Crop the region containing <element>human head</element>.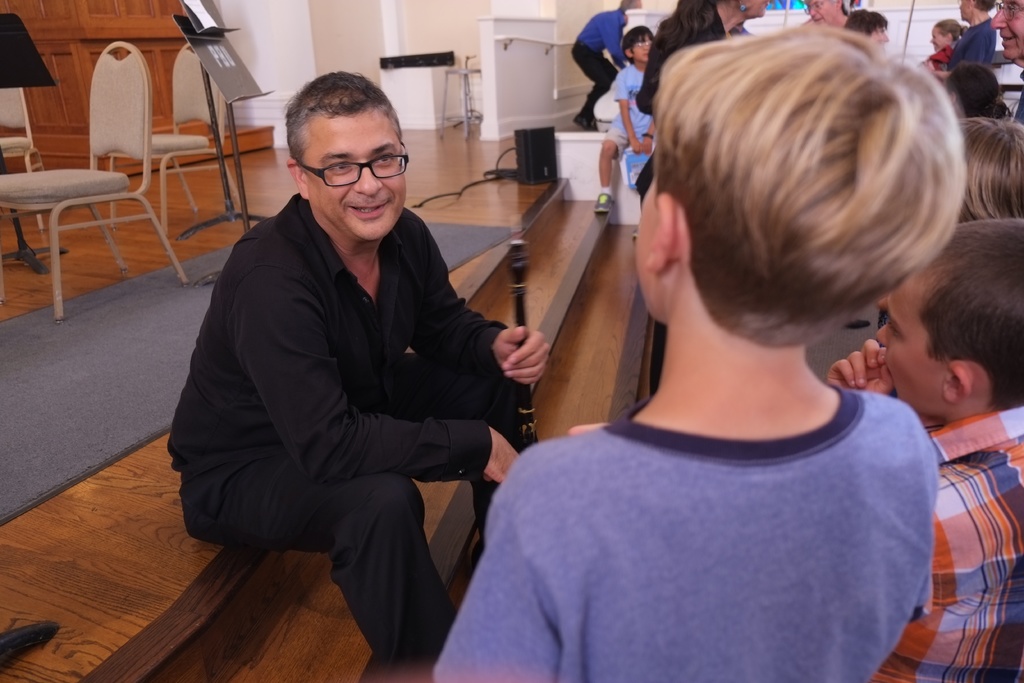
Crop region: crop(961, 0, 989, 20).
